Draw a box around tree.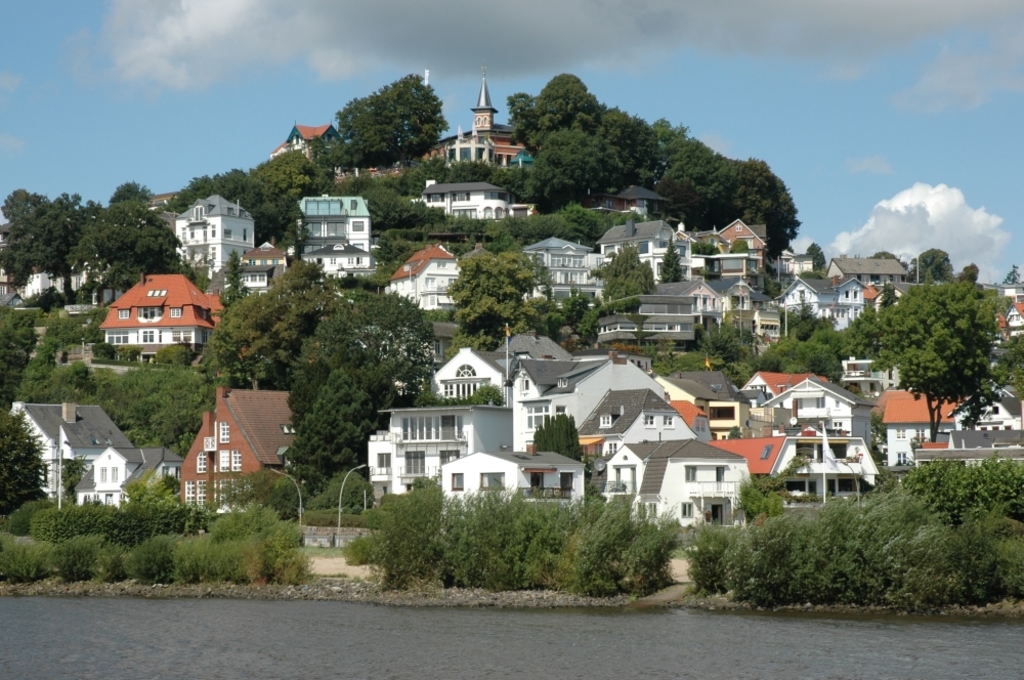
(0,408,49,511).
